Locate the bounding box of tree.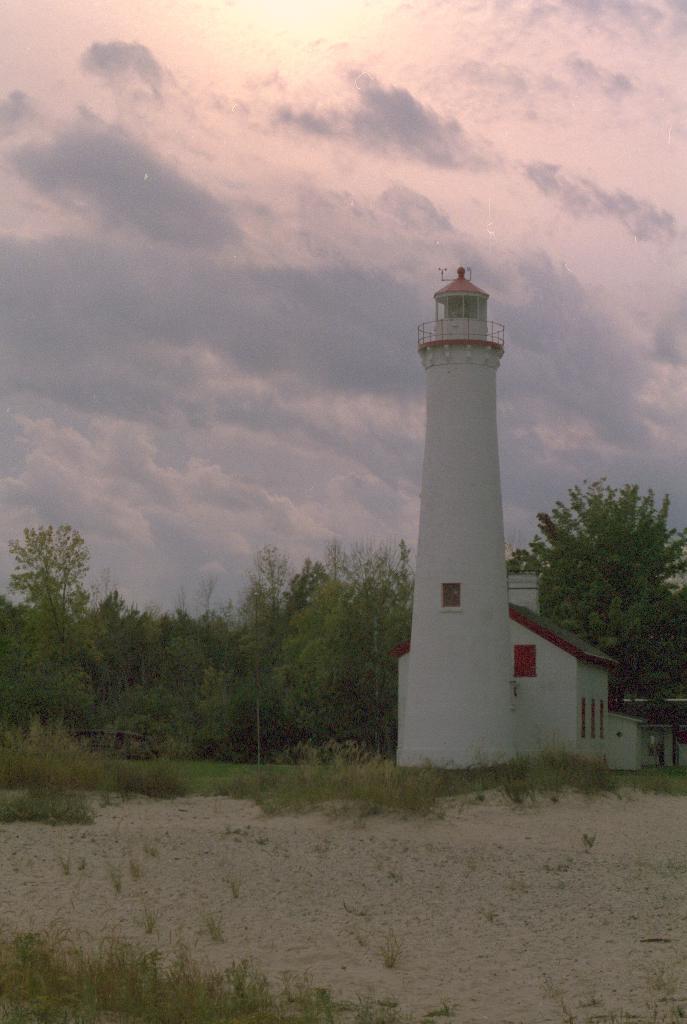
Bounding box: <bbox>544, 454, 673, 675</bbox>.
